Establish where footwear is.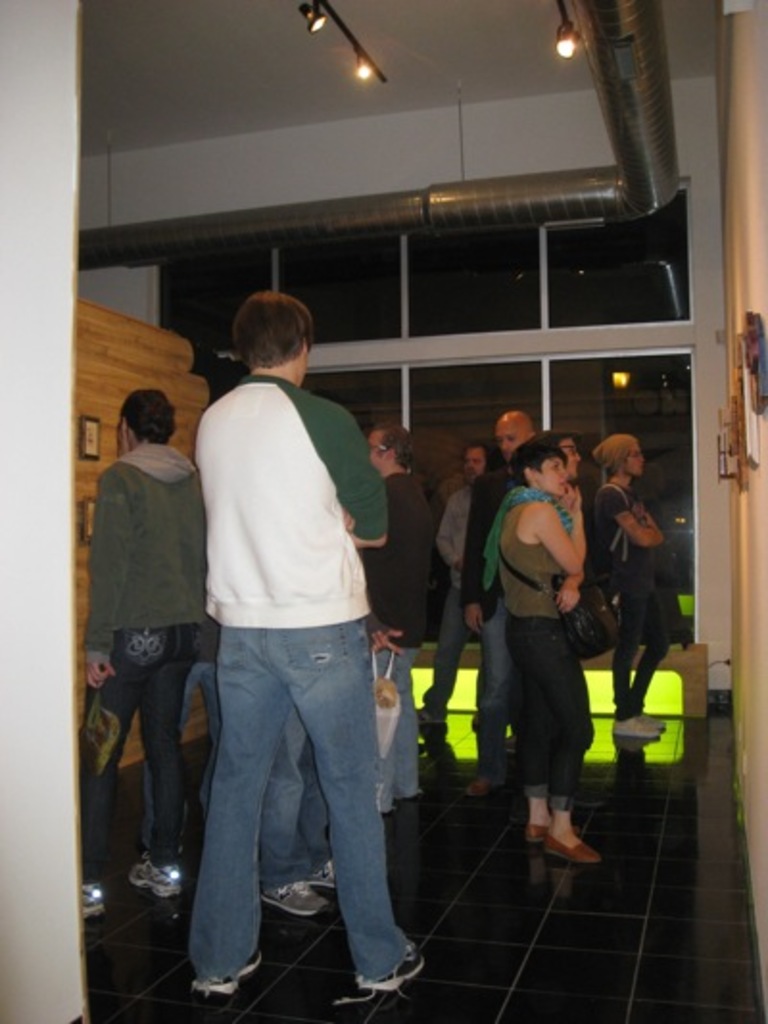
Established at (255,878,324,914).
